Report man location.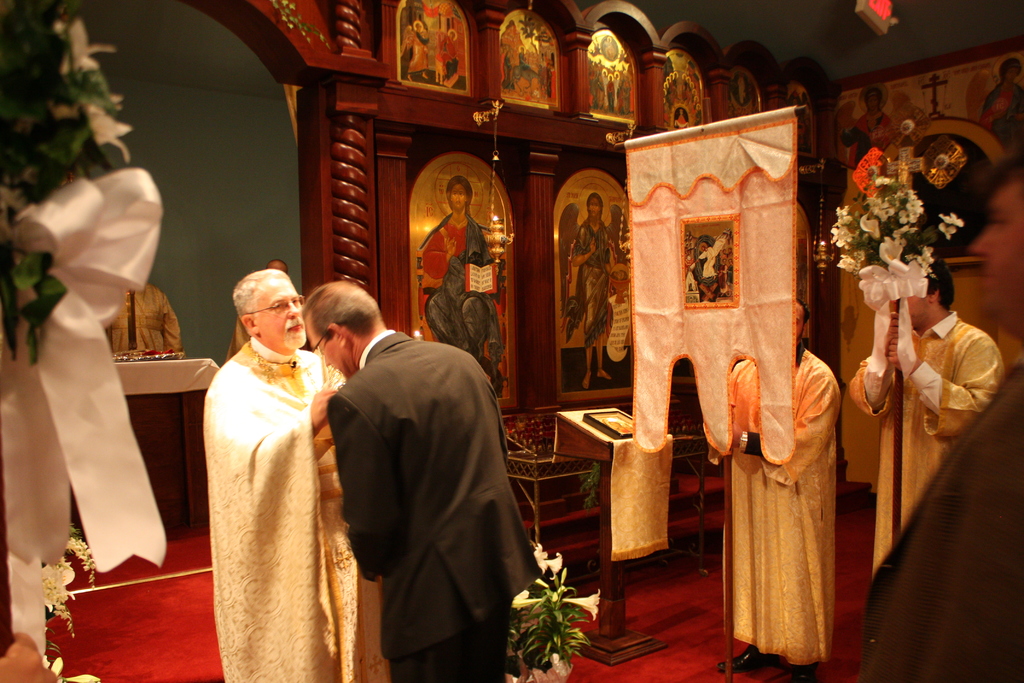
Report: x1=979, y1=54, x2=1023, y2=159.
